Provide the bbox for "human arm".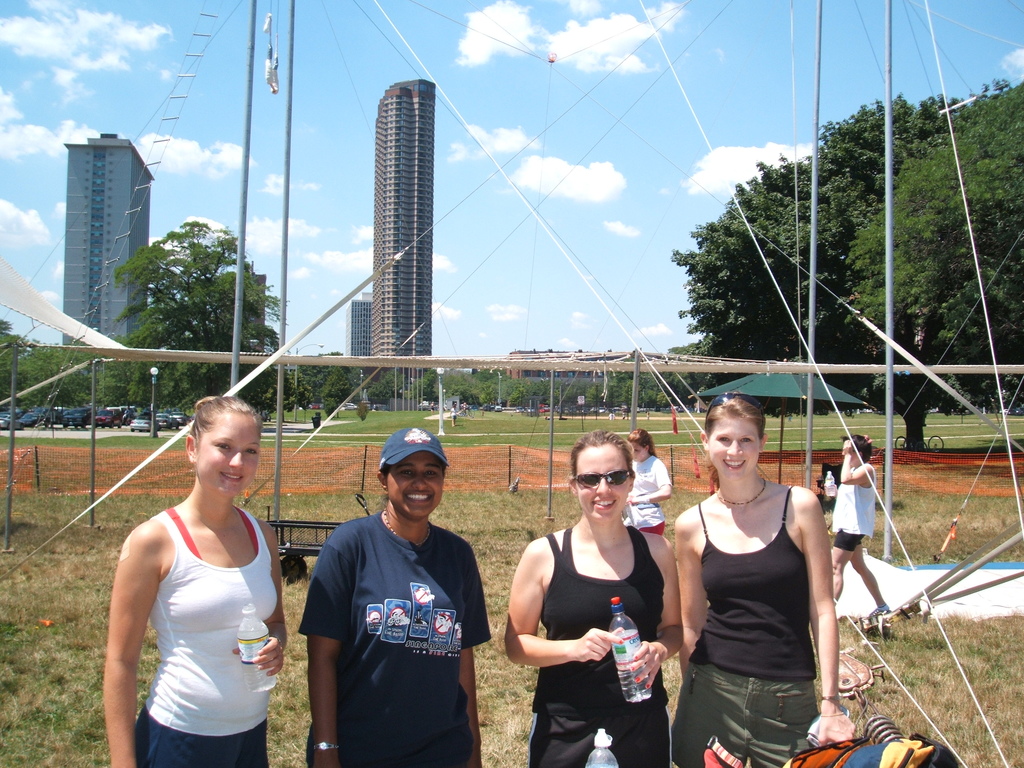
box(623, 463, 671, 506).
